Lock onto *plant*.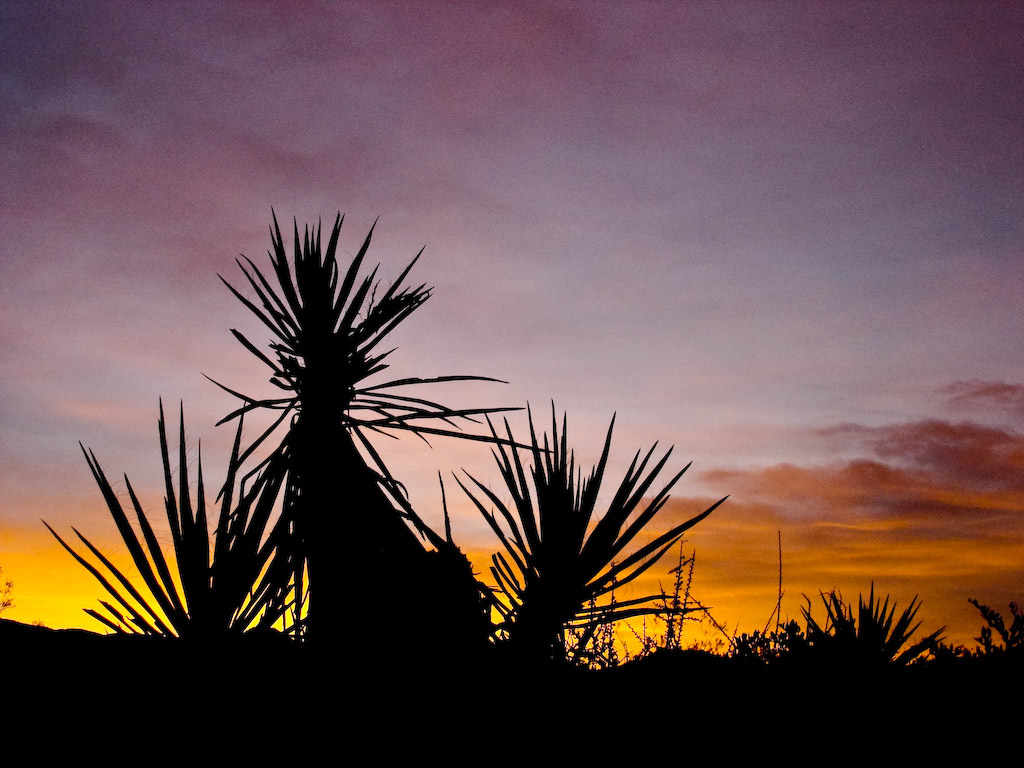
Locked: 964 601 1023 656.
